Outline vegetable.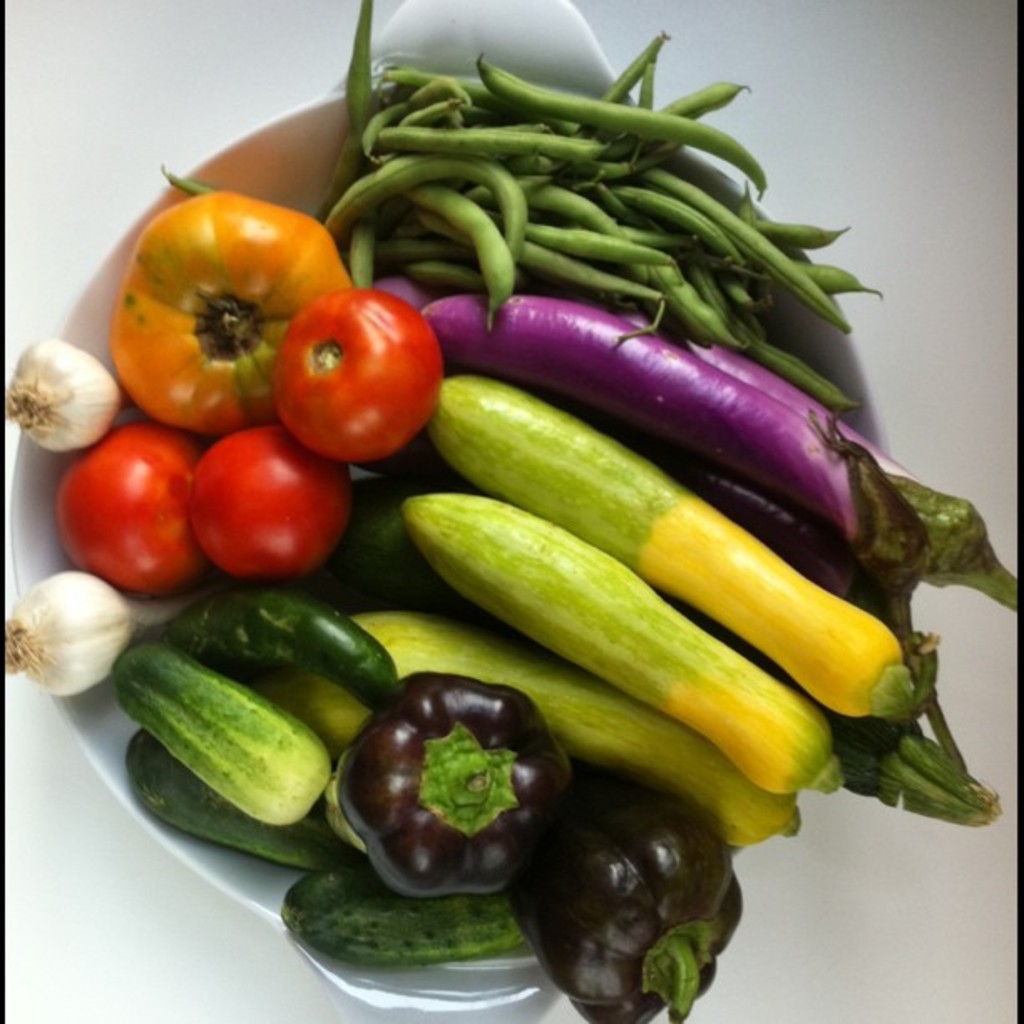
Outline: 276/863/529/964.
